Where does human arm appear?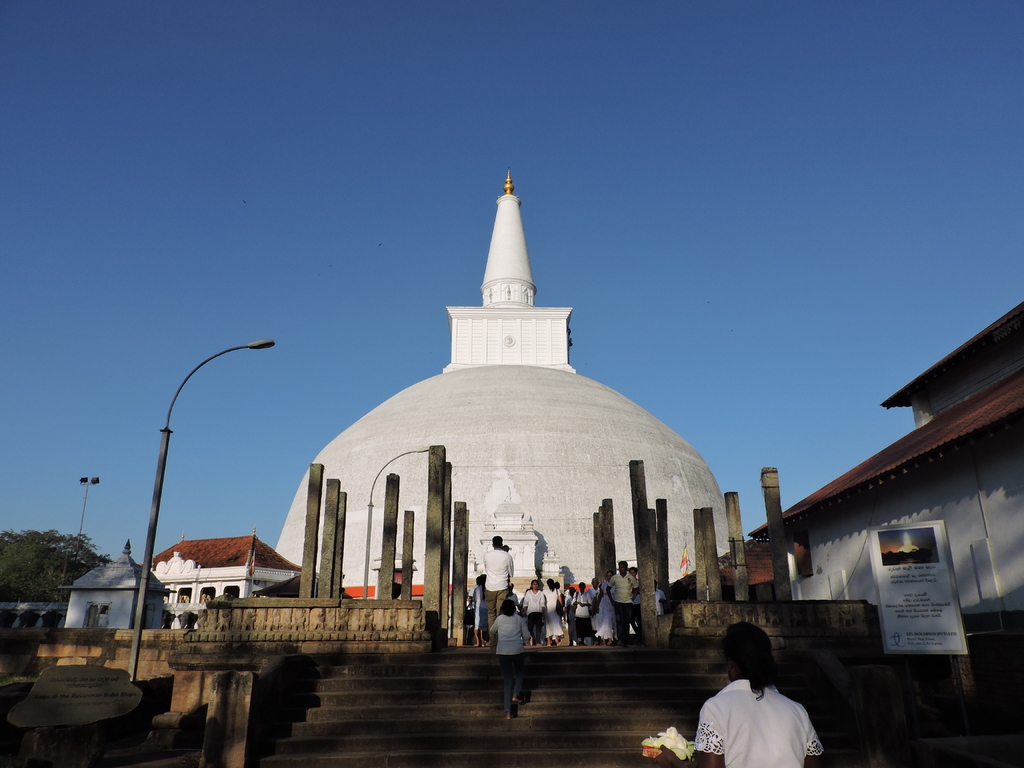
Appears at bbox=[604, 570, 618, 607].
